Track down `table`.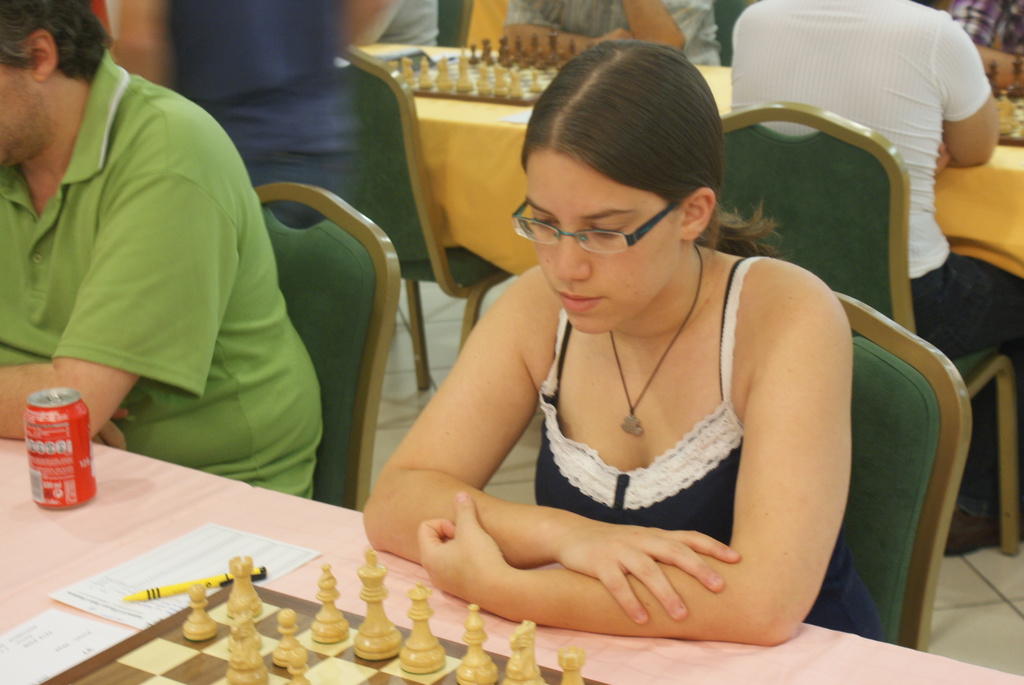
Tracked to 0 438 1023 684.
